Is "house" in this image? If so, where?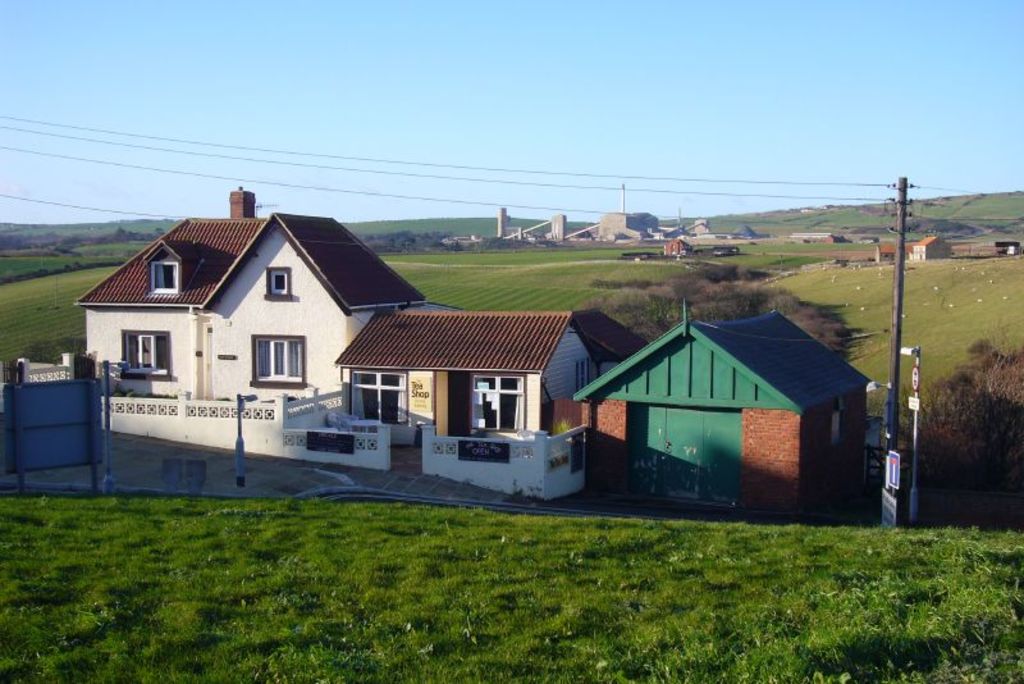
Yes, at 570, 296, 870, 520.
